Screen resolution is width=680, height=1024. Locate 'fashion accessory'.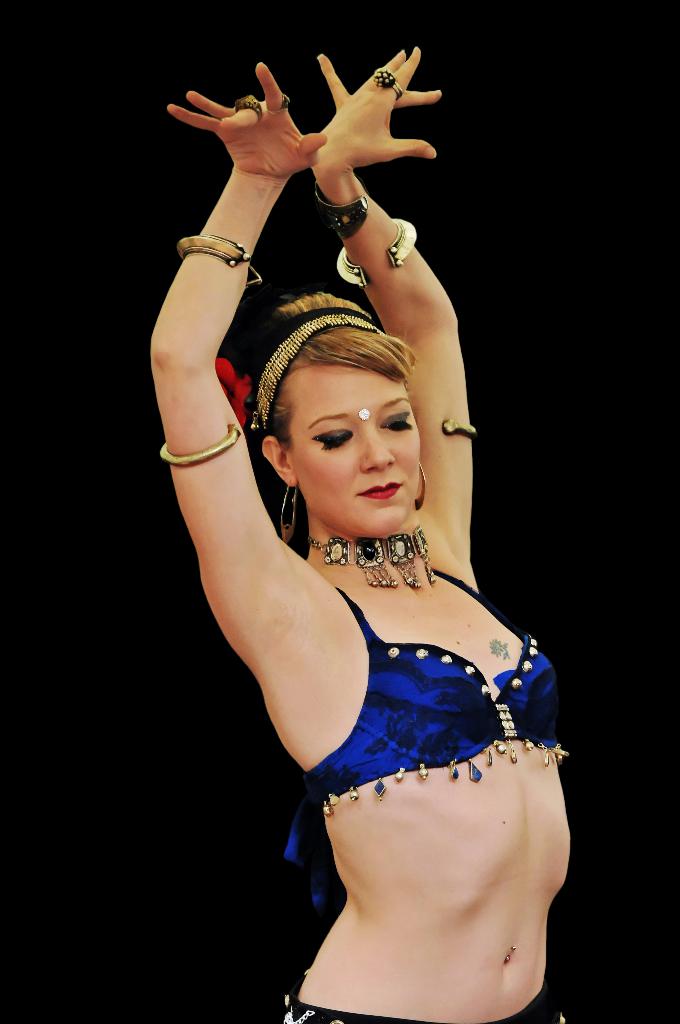
[x1=336, y1=214, x2=417, y2=283].
